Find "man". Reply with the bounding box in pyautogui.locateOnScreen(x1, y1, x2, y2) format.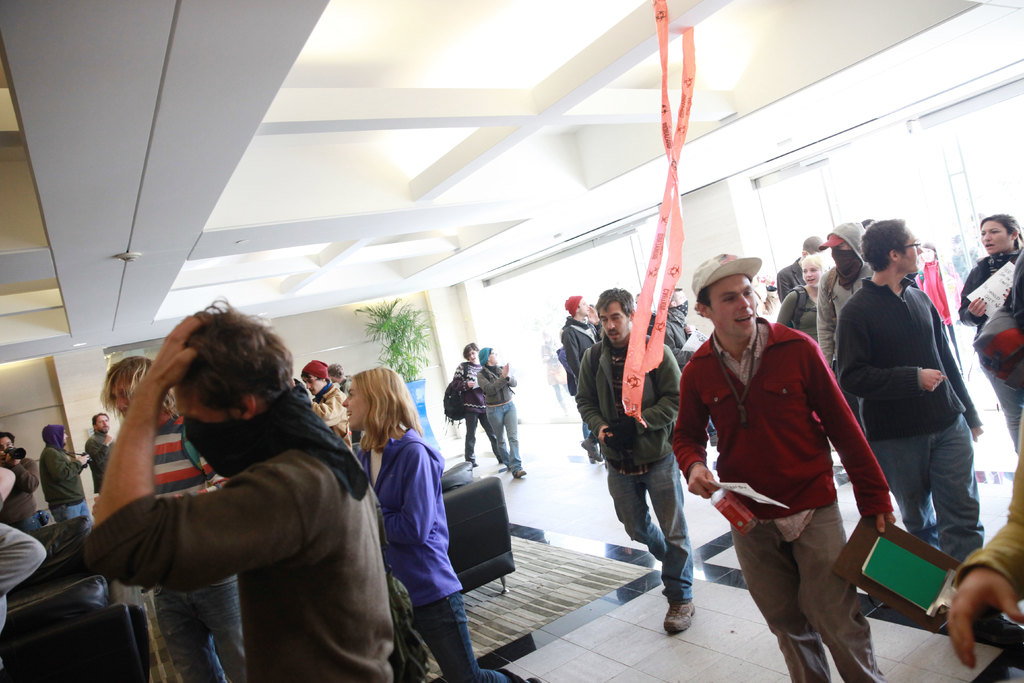
pyautogui.locateOnScreen(566, 292, 595, 464).
